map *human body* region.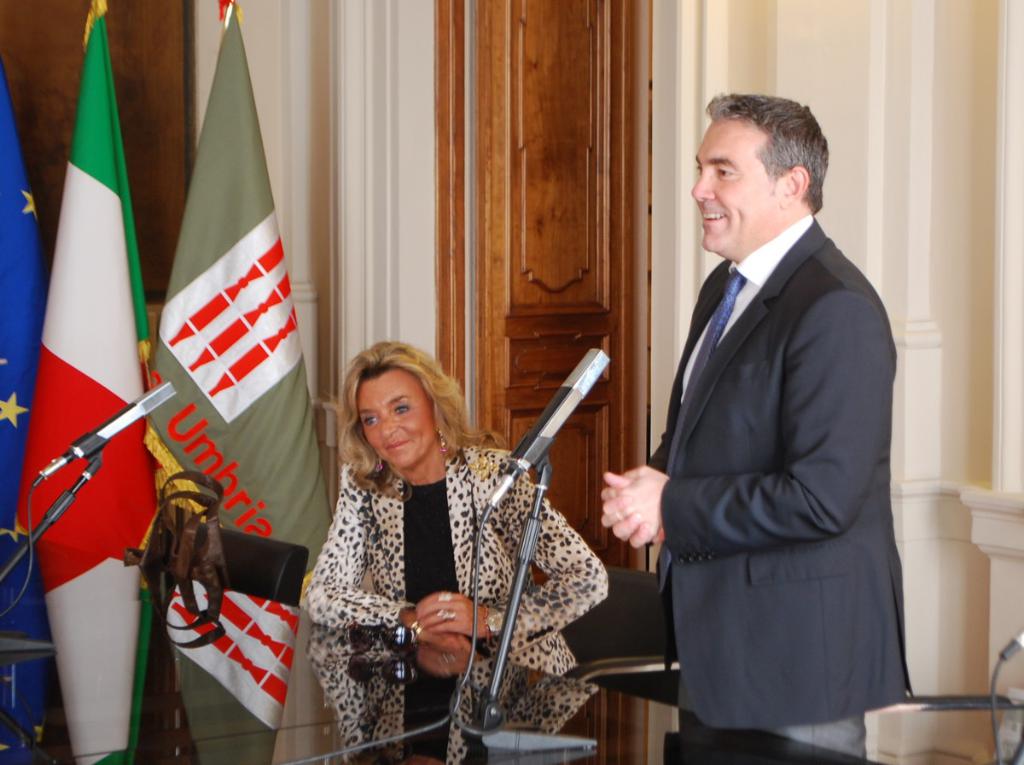
Mapped to bbox(621, 106, 898, 764).
